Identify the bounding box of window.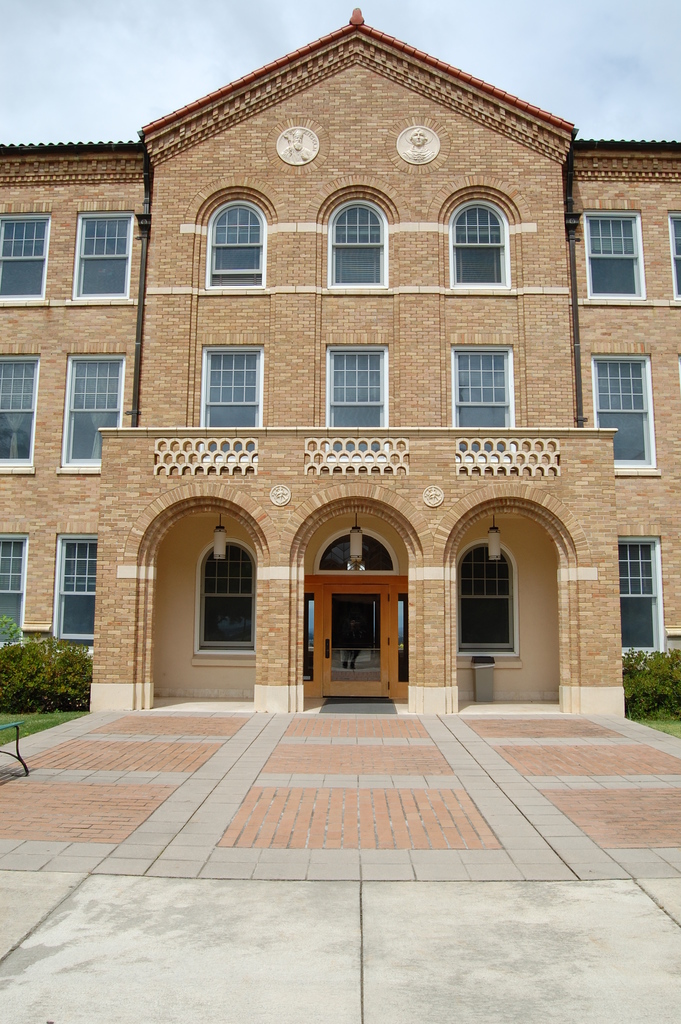
204,337,273,426.
